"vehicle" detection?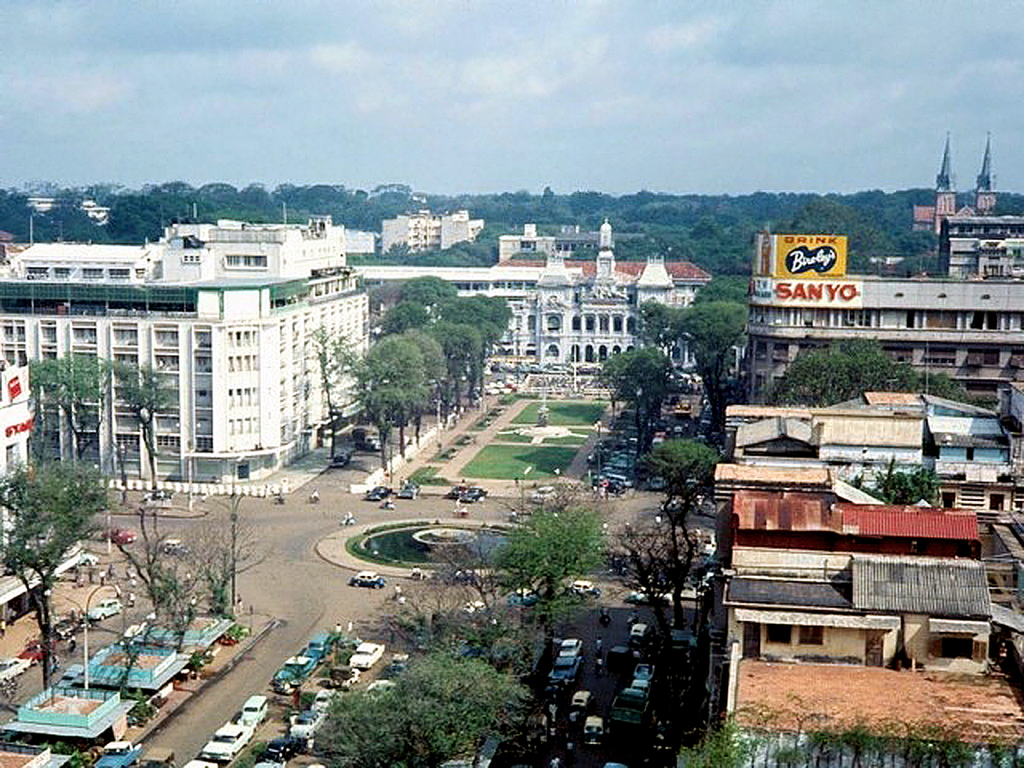
0 658 38 679
